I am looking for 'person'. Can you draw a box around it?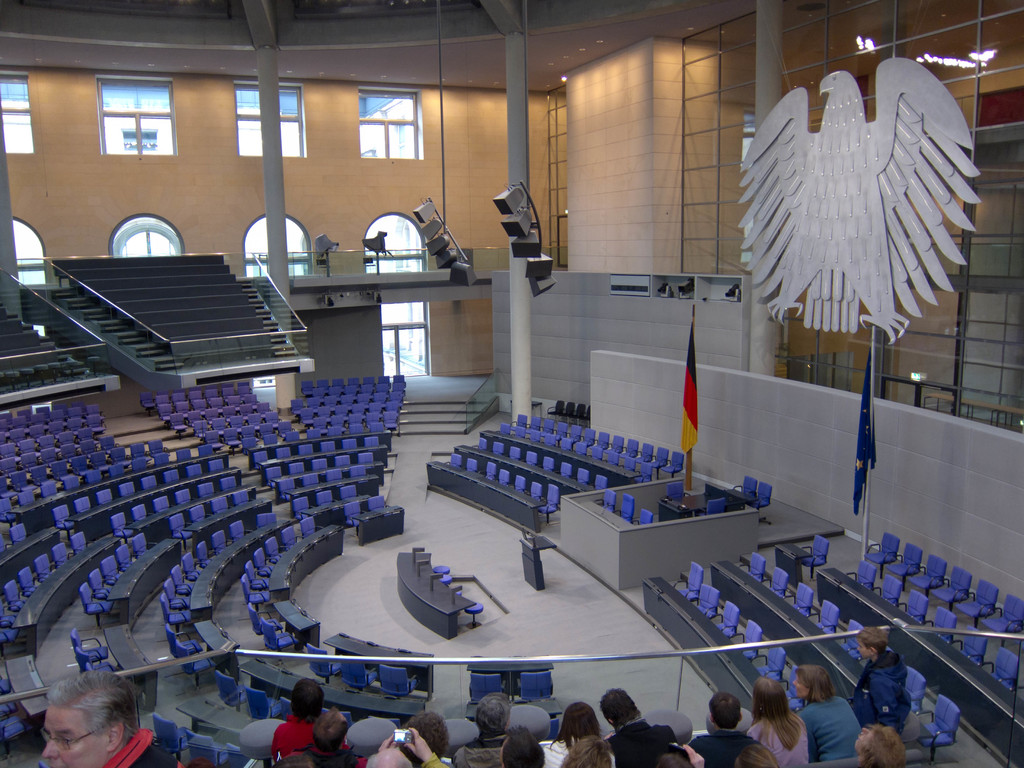
Sure, the bounding box is x1=748, y1=678, x2=813, y2=767.
